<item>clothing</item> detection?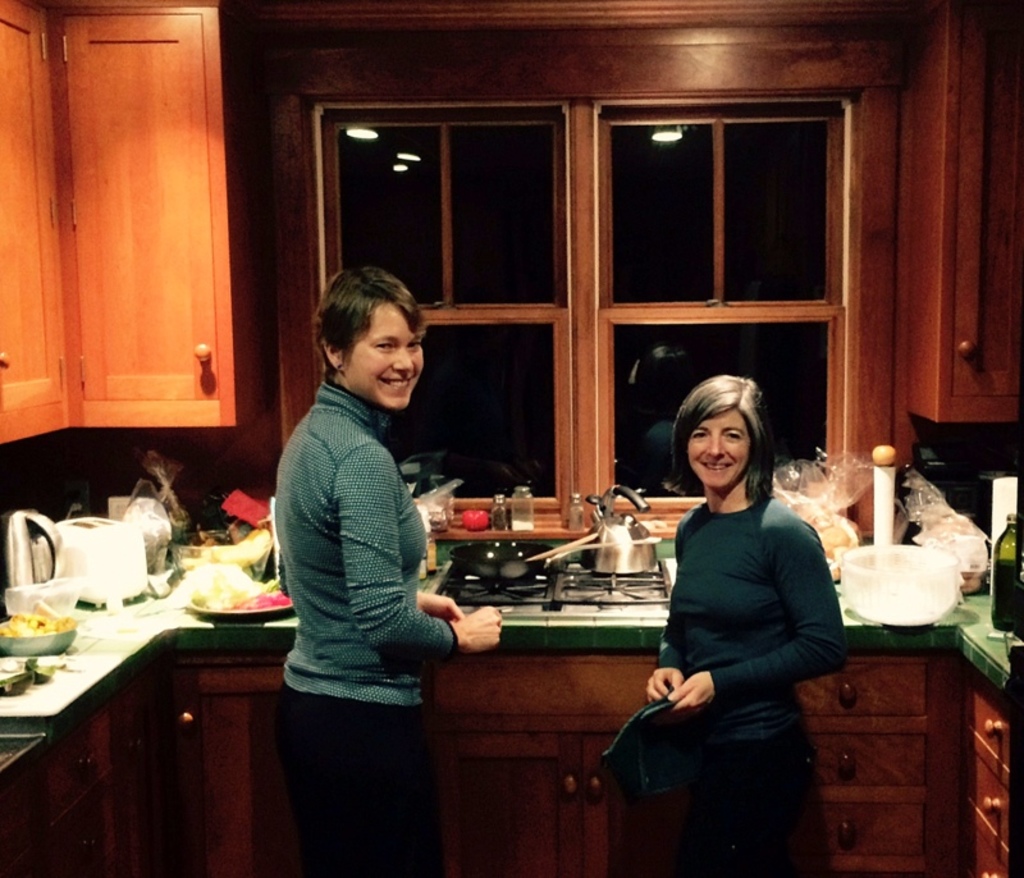
x1=622, y1=439, x2=847, y2=834
